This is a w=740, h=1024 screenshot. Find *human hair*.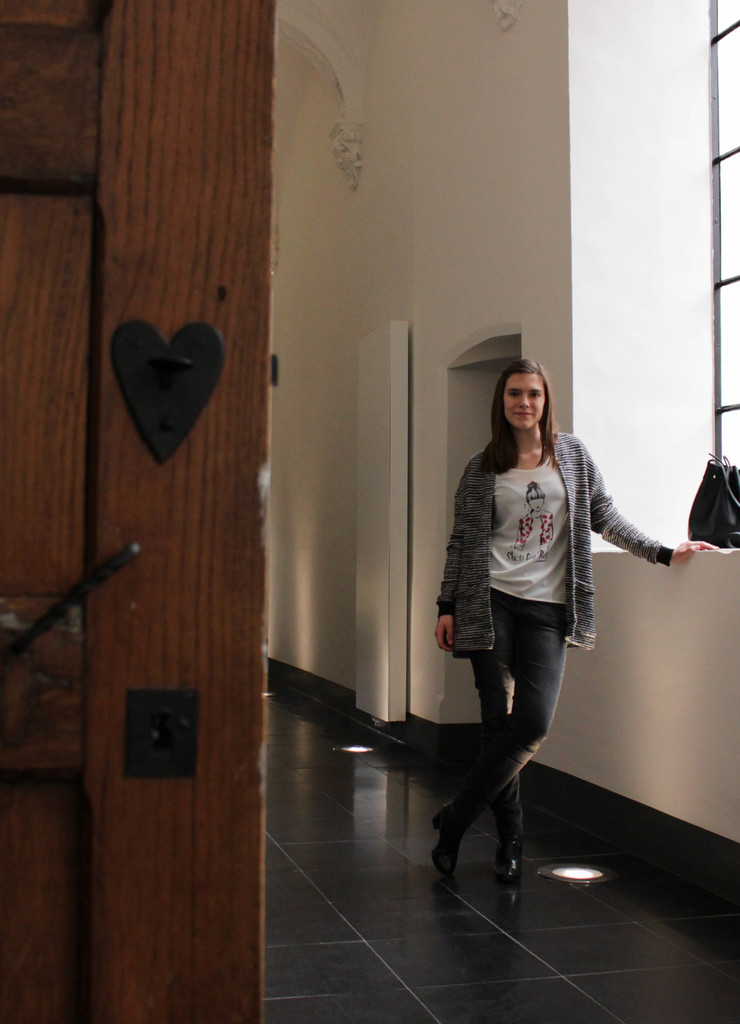
Bounding box: x1=481, y1=356, x2=559, y2=475.
